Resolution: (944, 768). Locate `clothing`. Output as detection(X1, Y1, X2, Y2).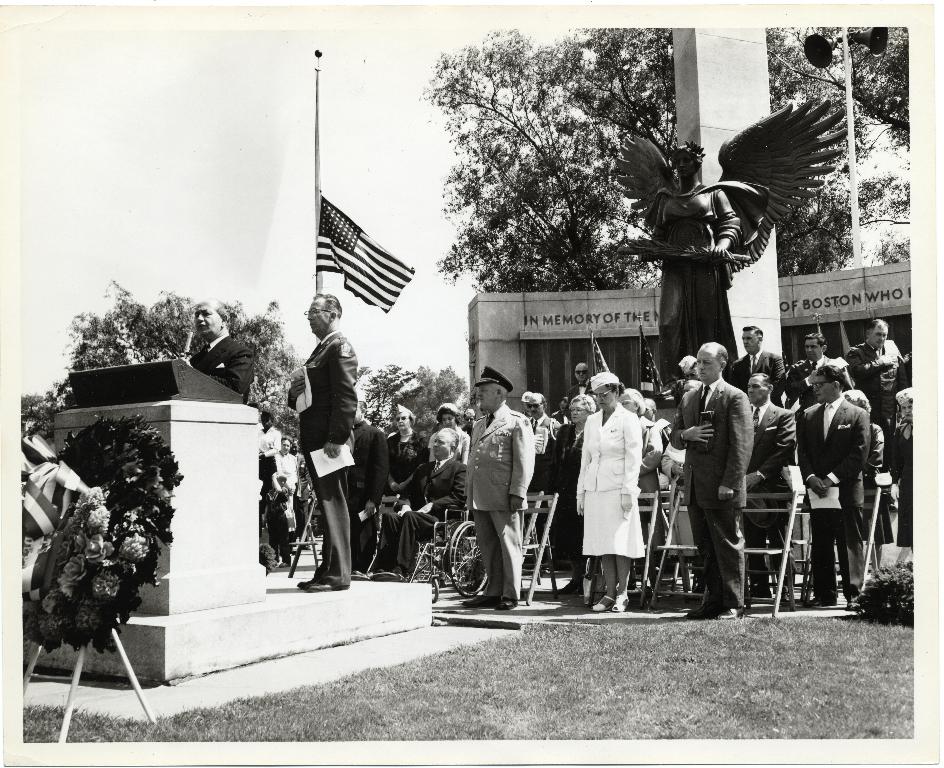
detection(189, 333, 250, 389).
